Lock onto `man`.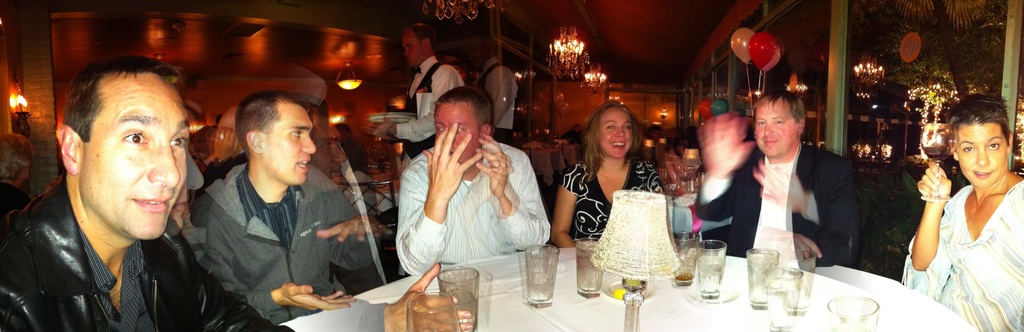
Locked: [x1=196, y1=92, x2=392, y2=322].
